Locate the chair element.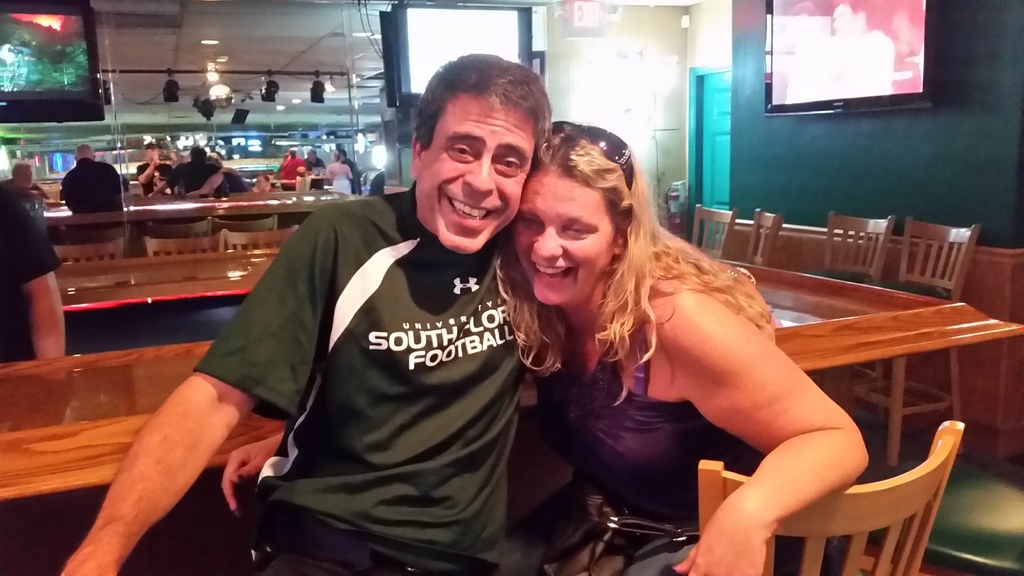
Element bbox: 47,239,124,261.
